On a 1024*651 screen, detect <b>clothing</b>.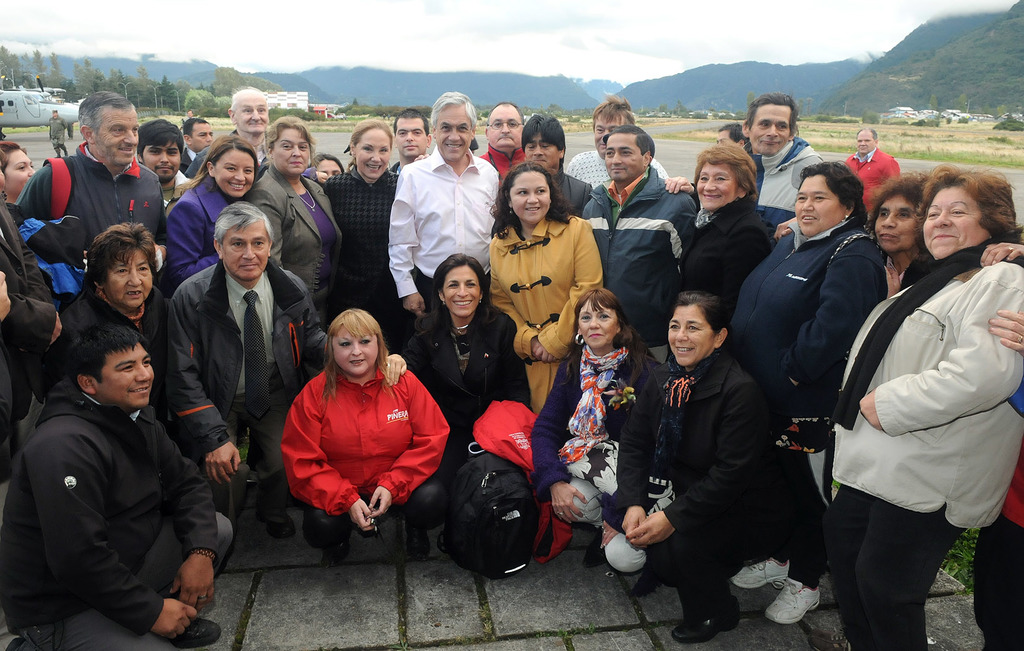
region(847, 136, 896, 213).
